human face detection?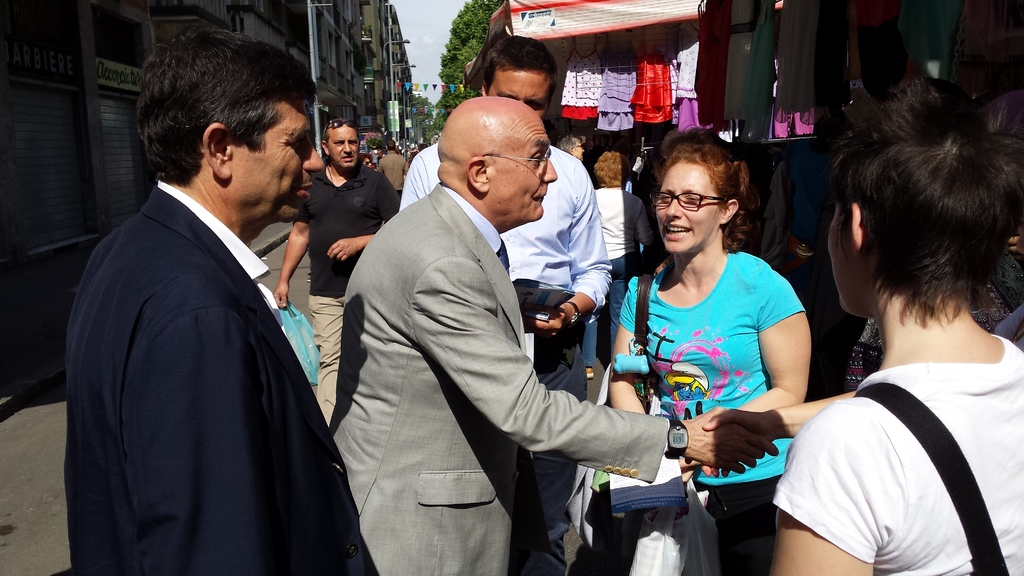
box=[486, 63, 550, 122]
